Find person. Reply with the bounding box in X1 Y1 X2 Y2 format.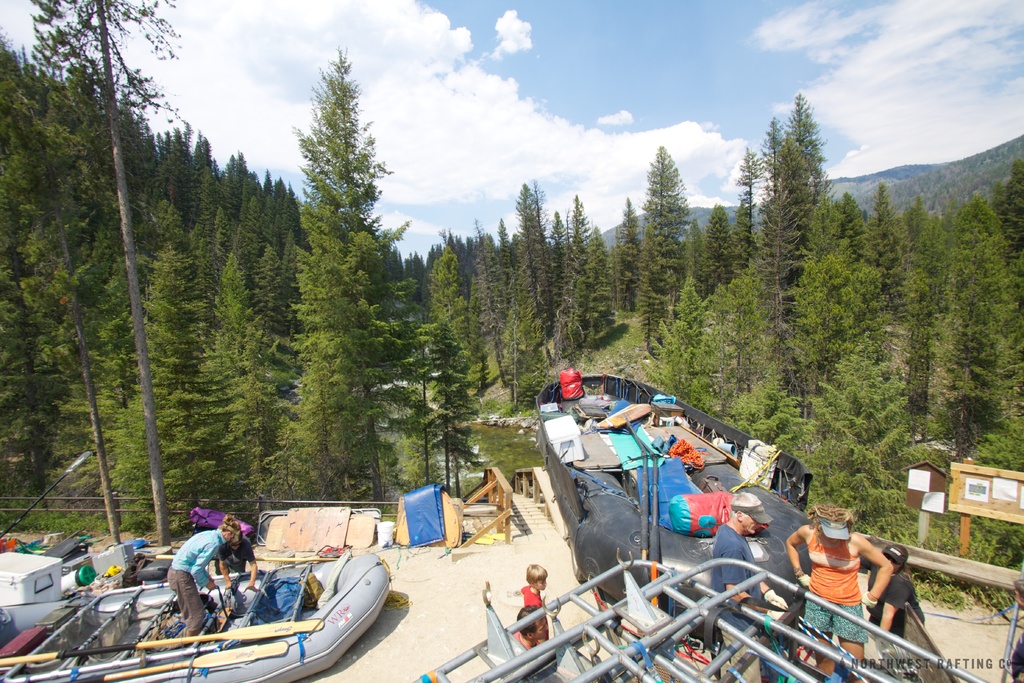
512 599 554 652.
